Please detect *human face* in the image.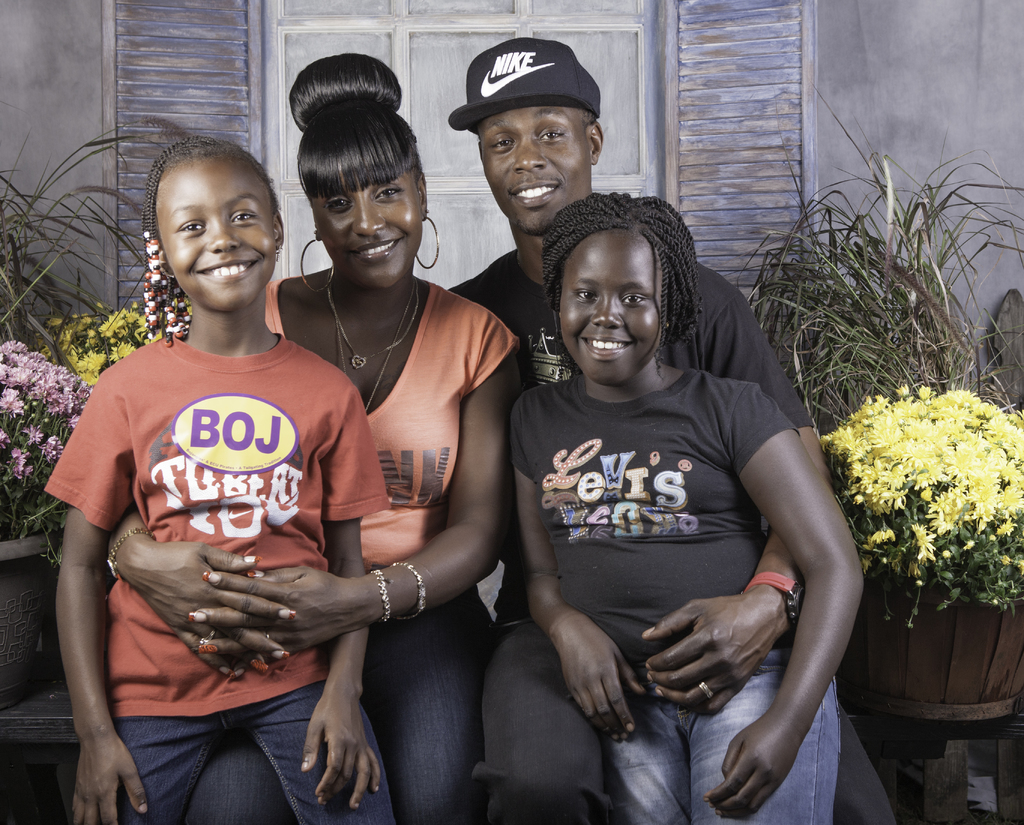
rect(164, 152, 275, 311).
